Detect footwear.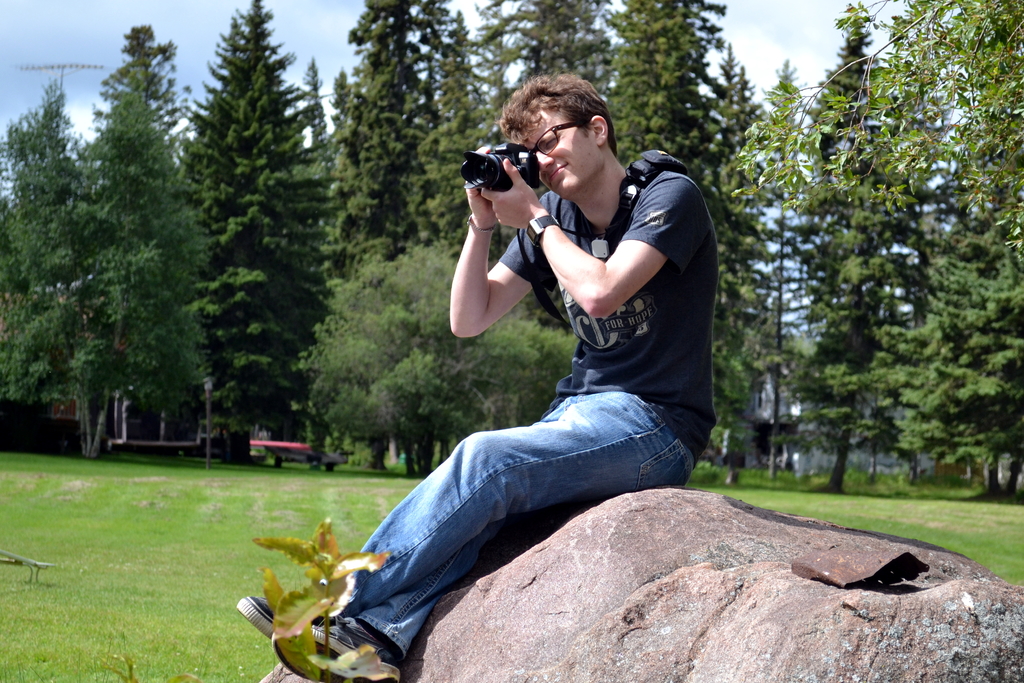
Detected at [x1=239, y1=601, x2=395, y2=659].
